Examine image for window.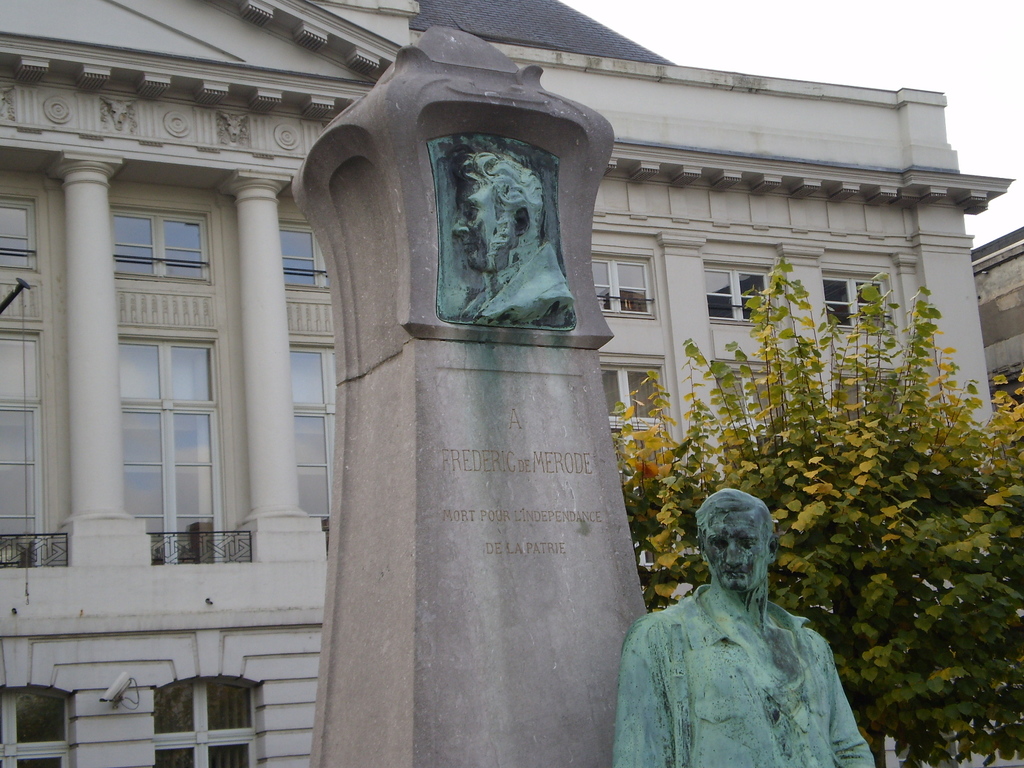
Examination result: (x1=112, y1=204, x2=207, y2=279).
